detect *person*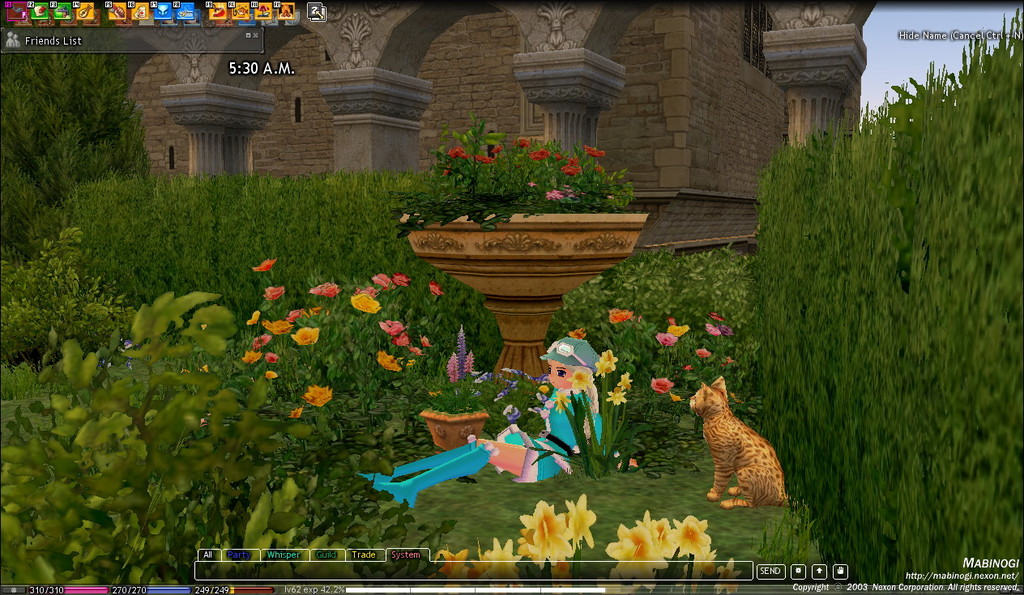
region(356, 337, 612, 523)
